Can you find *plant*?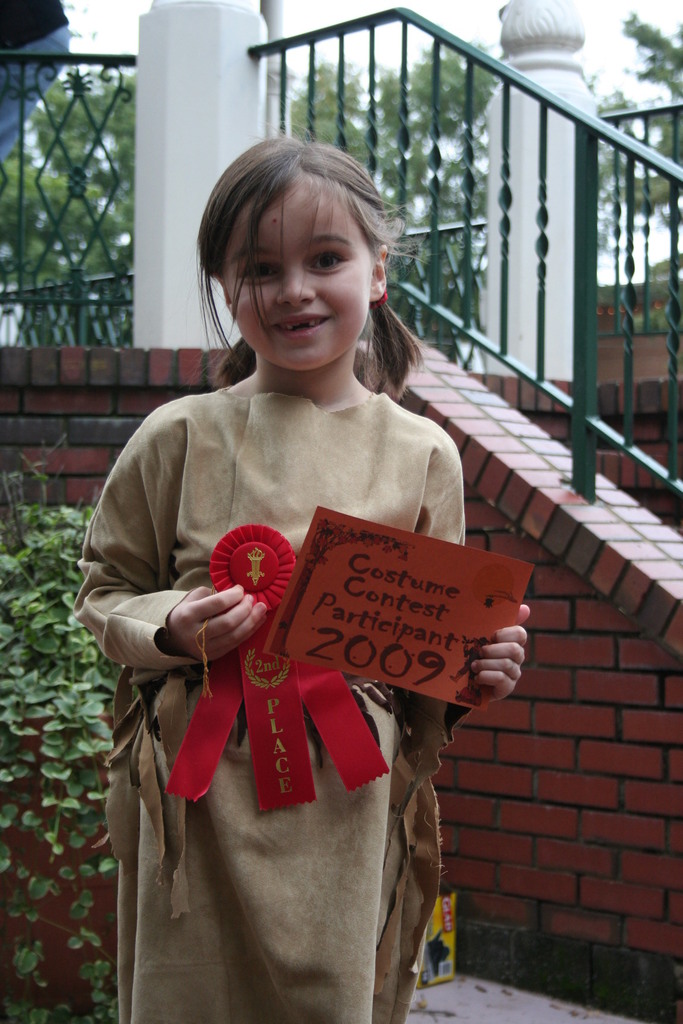
Yes, bounding box: BBox(0, 442, 119, 1023).
